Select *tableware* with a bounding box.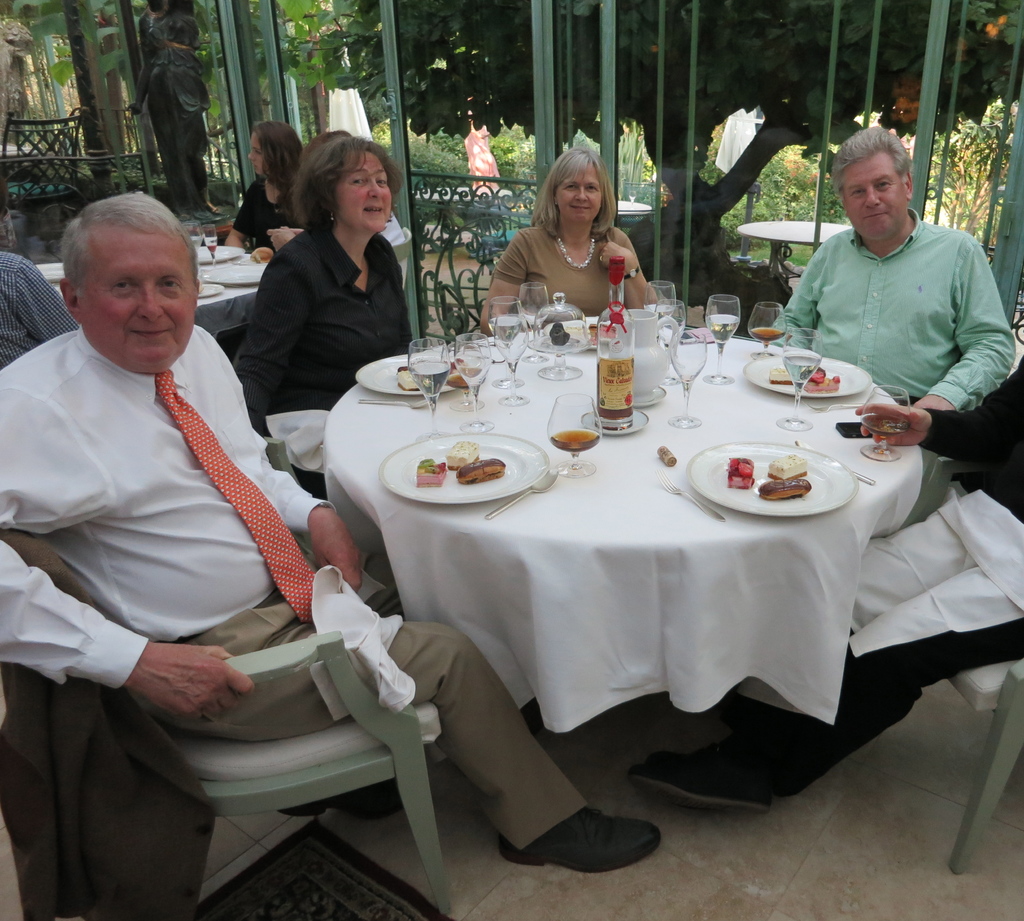
box=[801, 397, 867, 413].
